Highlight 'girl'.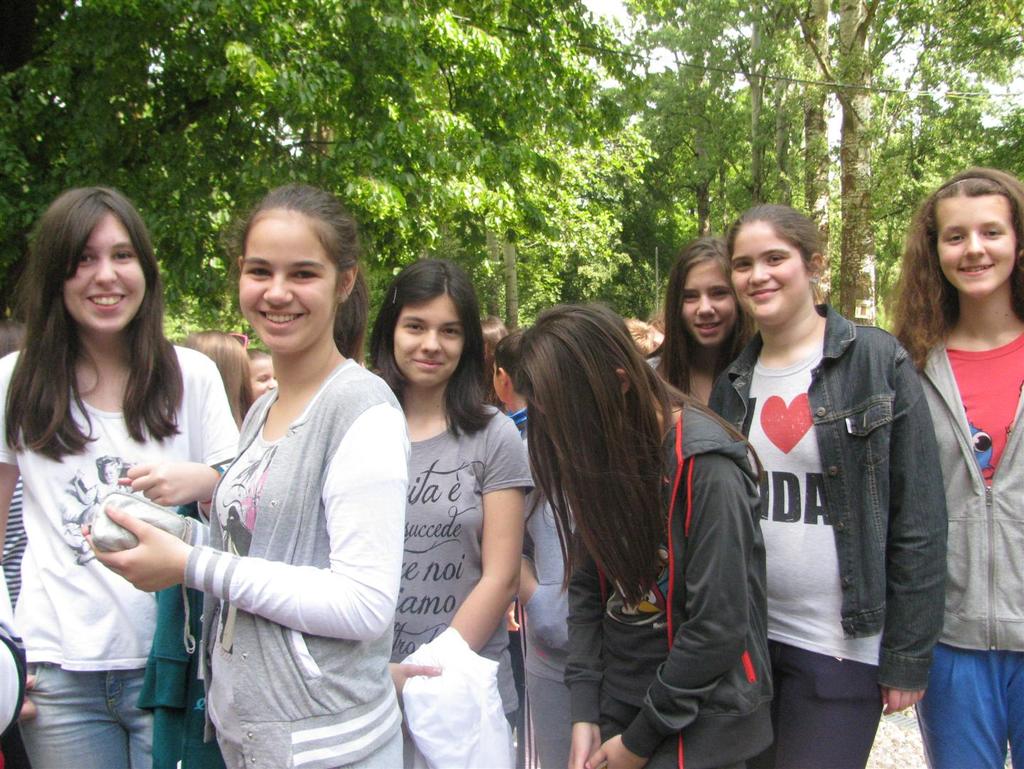
Highlighted region: left=361, top=257, right=534, bottom=768.
